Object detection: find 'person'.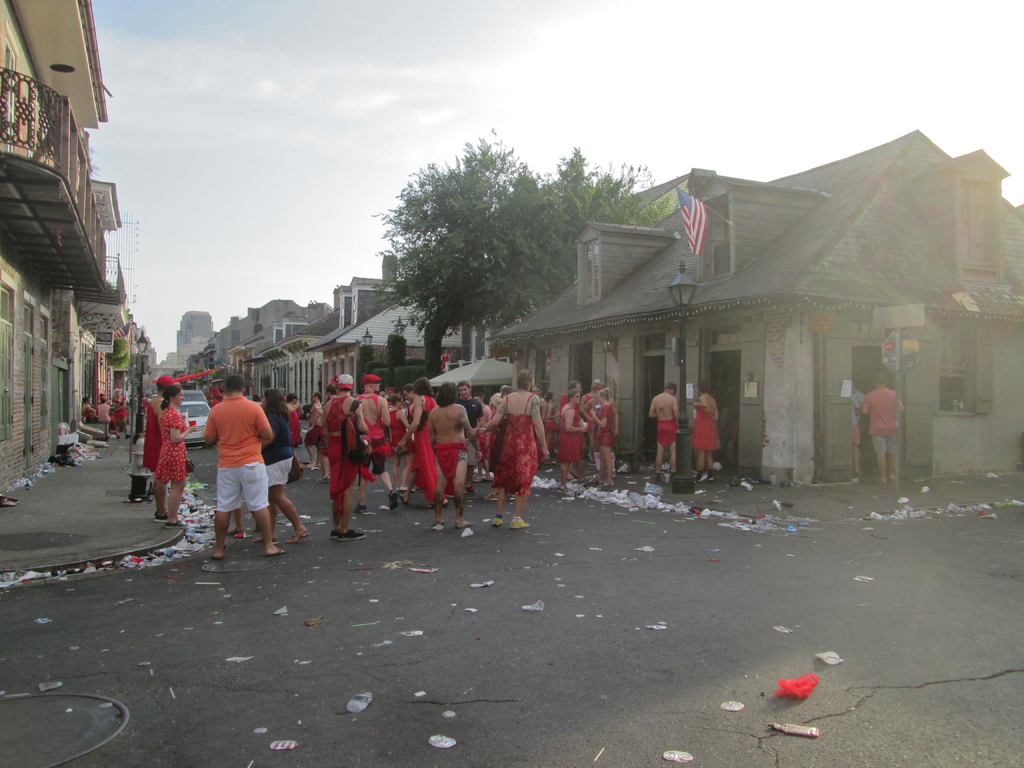
[640, 387, 683, 491].
